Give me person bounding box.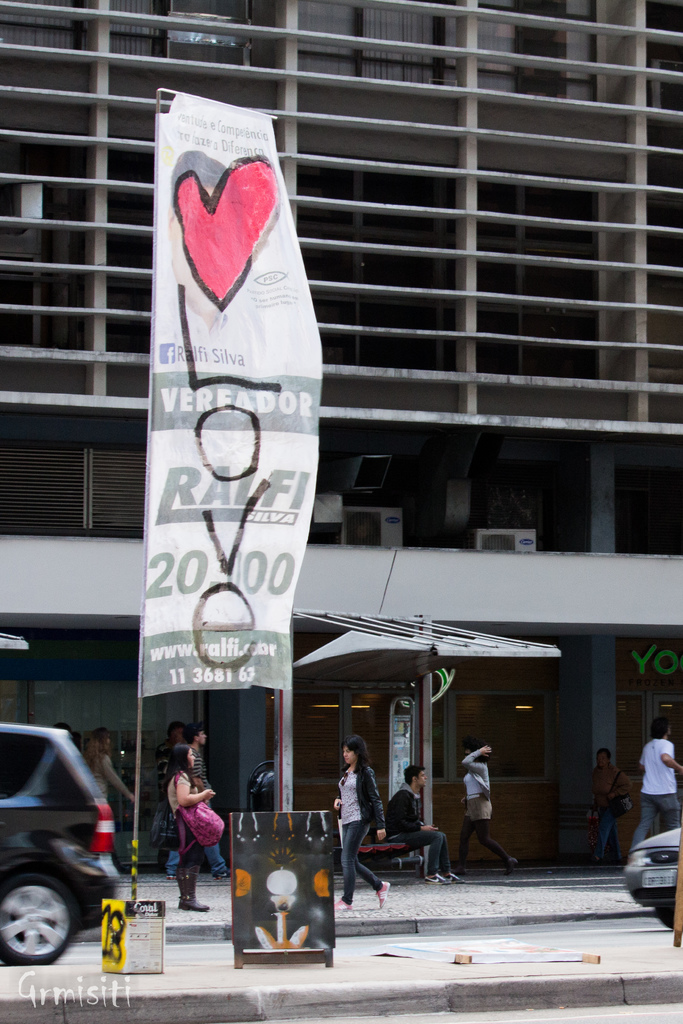
select_region(627, 713, 680, 841).
